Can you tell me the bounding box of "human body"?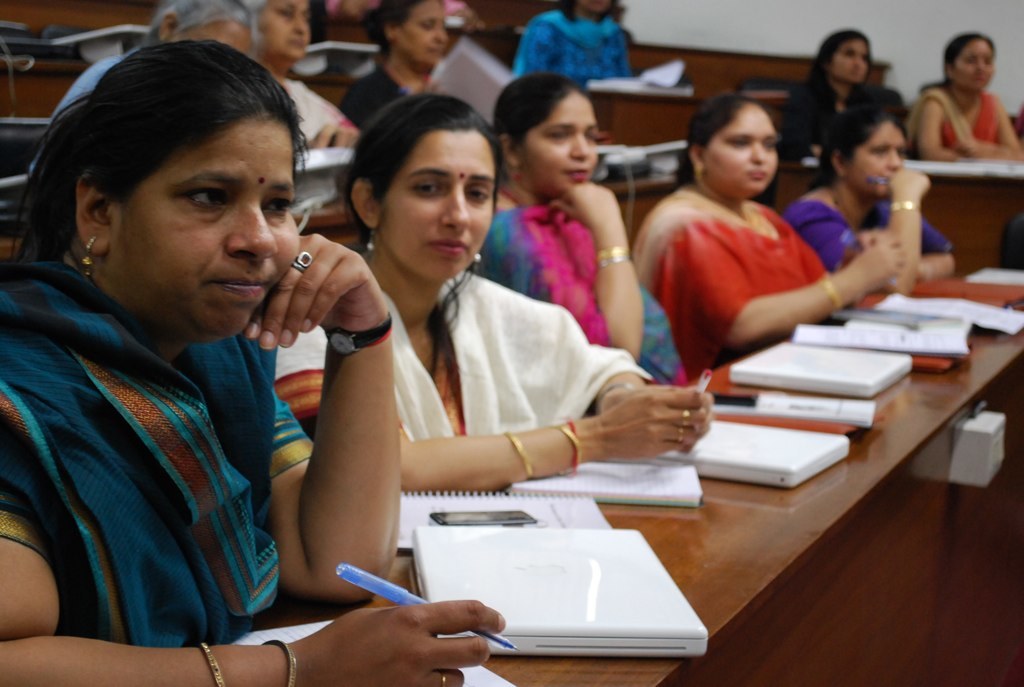
(789, 169, 962, 297).
